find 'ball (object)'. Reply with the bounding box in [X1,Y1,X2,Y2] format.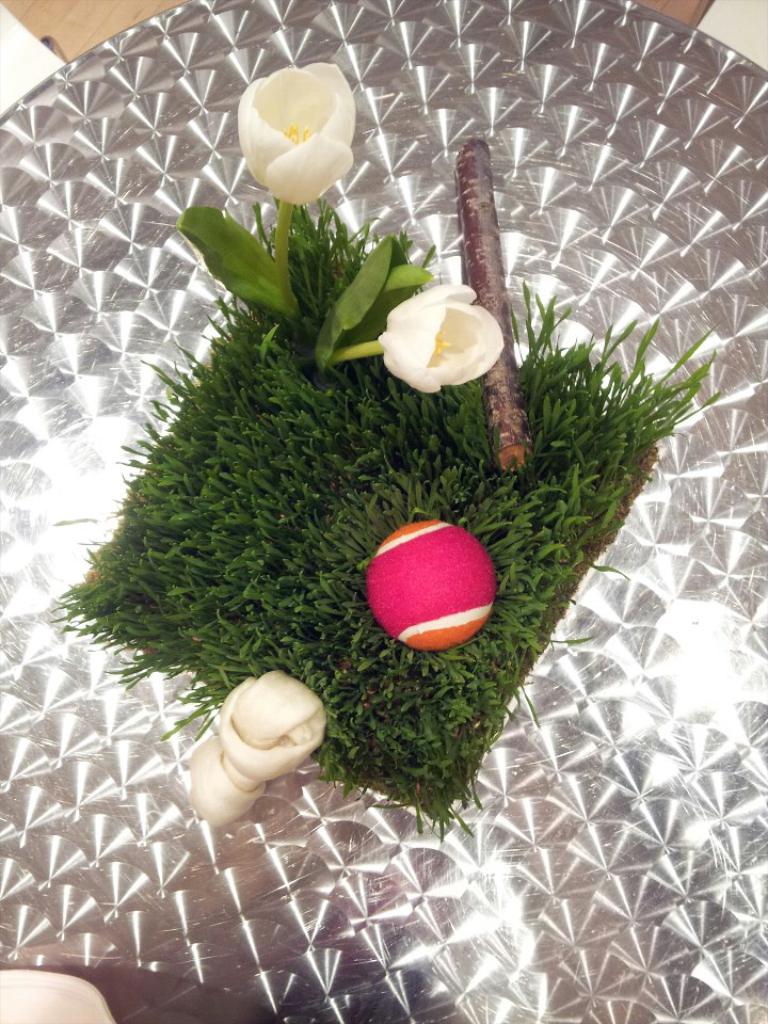
[366,517,498,645].
